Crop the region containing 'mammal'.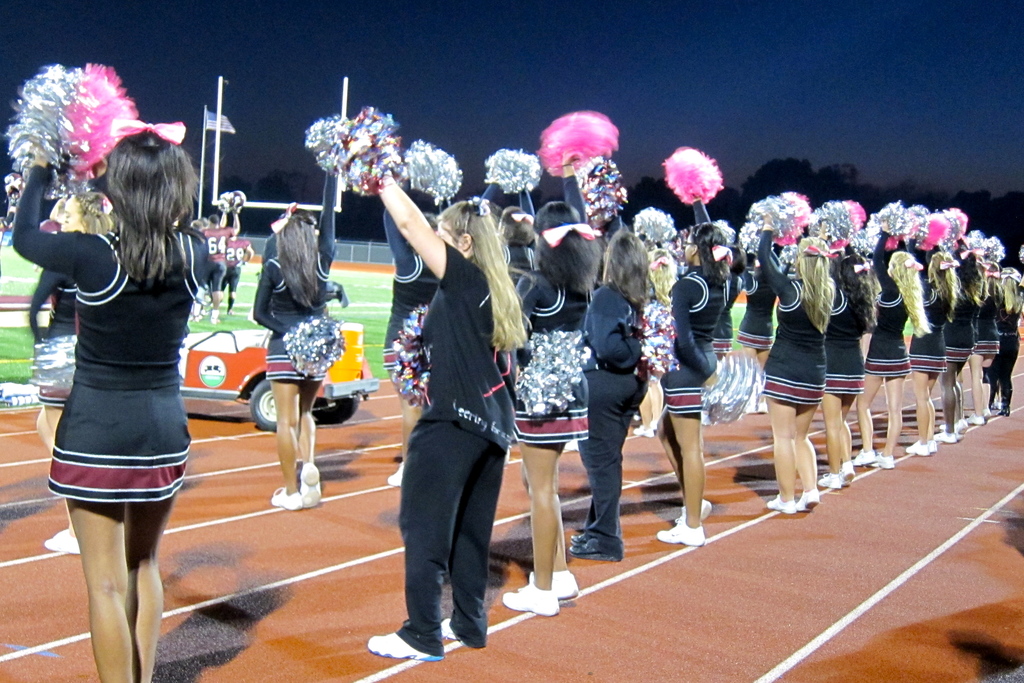
Crop region: bbox=(970, 259, 1001, 421).
